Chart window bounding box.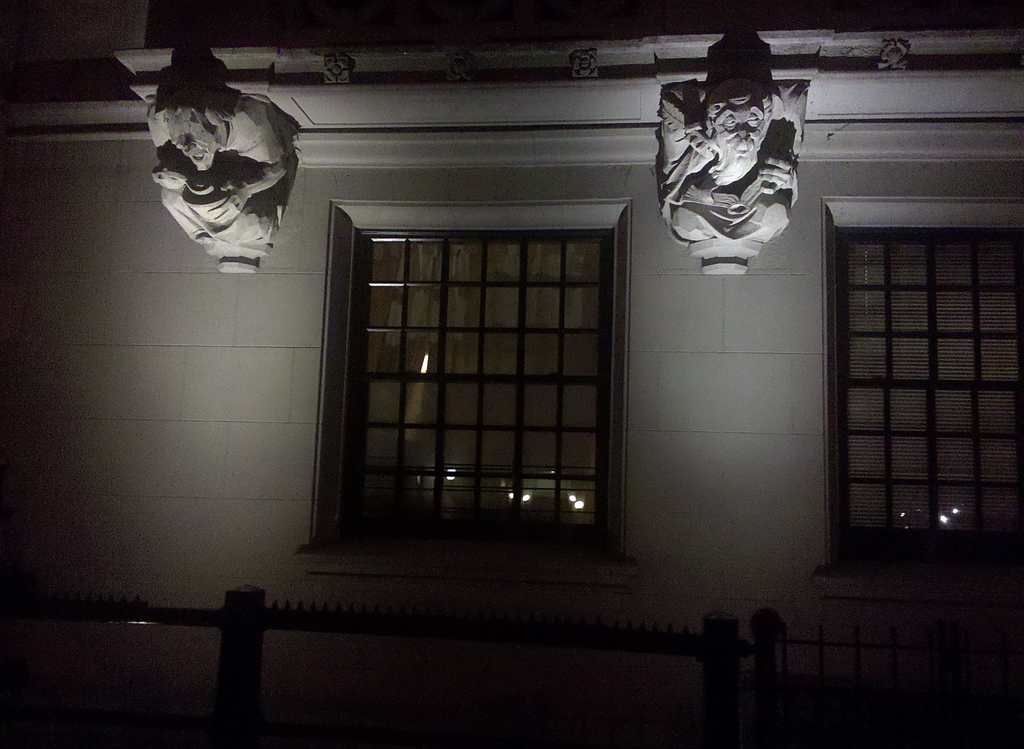
Charted: <region>335, 226, 616, 556</region>.
